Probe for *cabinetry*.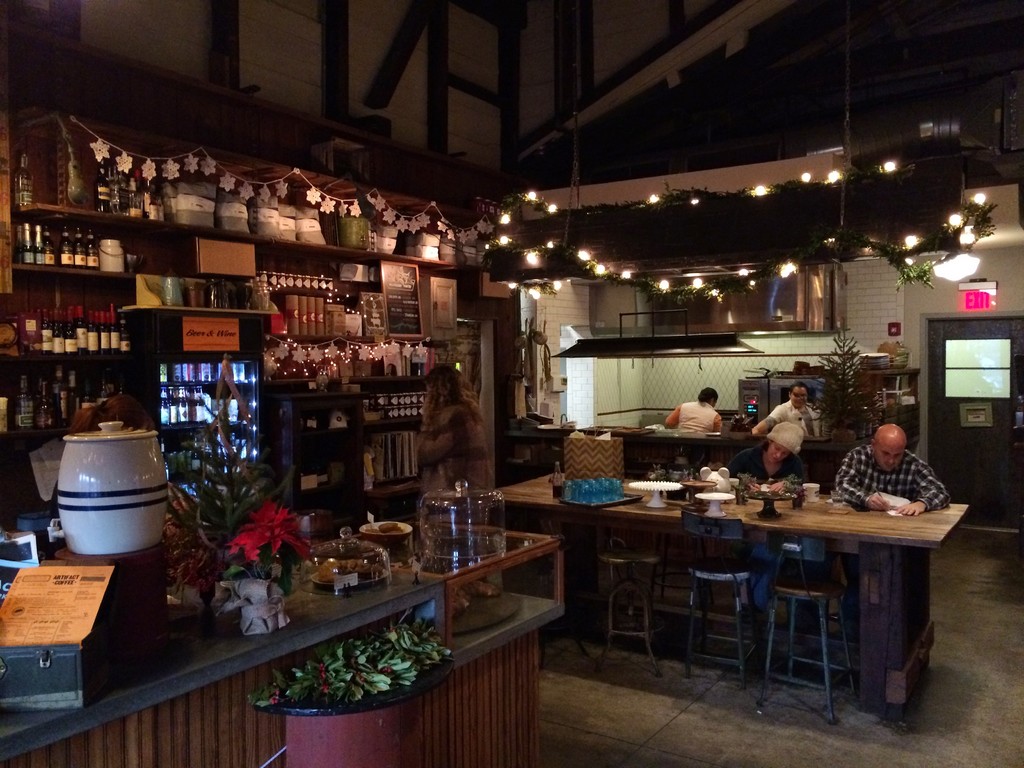
Probe result: 0:193:513:505.
